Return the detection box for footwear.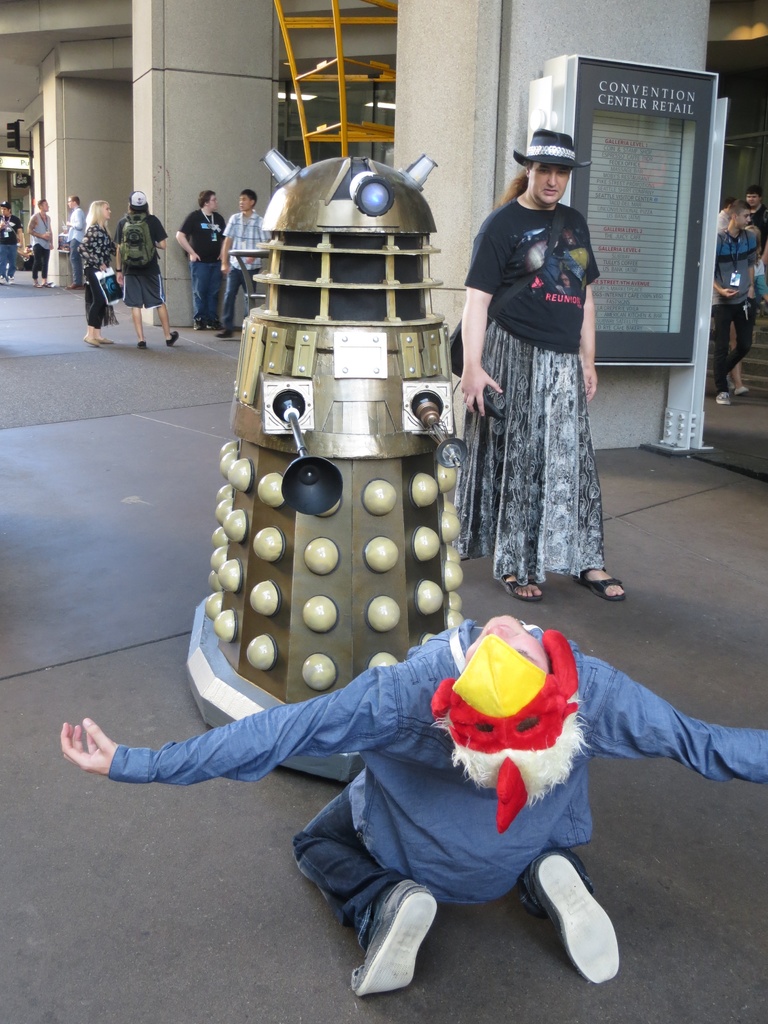
rect(43, 282, 51, 287).
